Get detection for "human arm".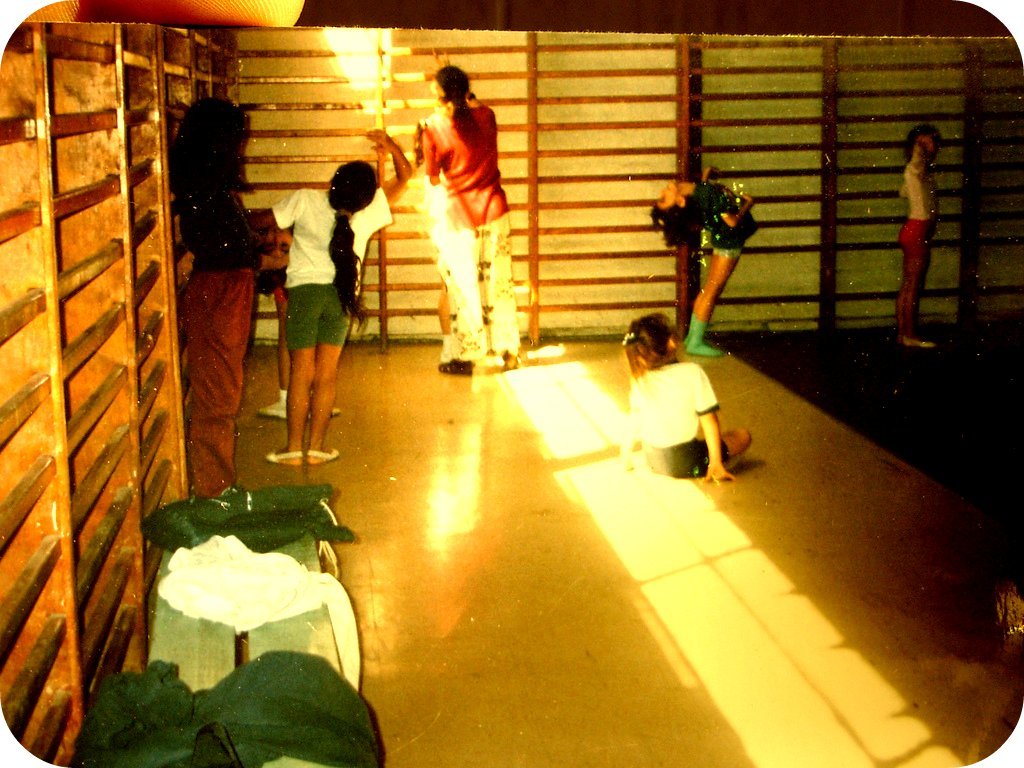
Detection: <bbox>198, 193, 305, 282</bbox>.
